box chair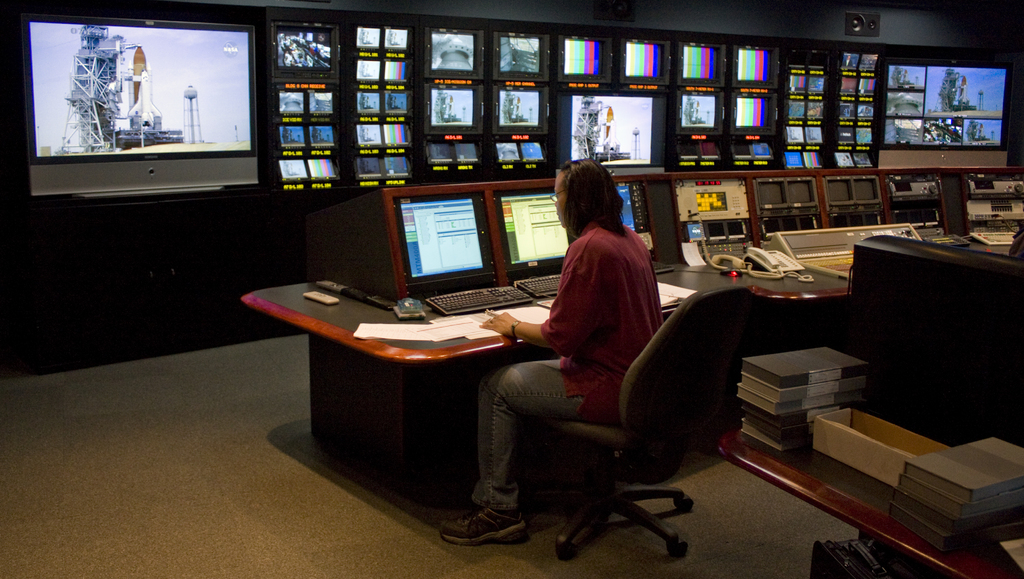
(x1=507, y1=259, x2=745, y2=556)
